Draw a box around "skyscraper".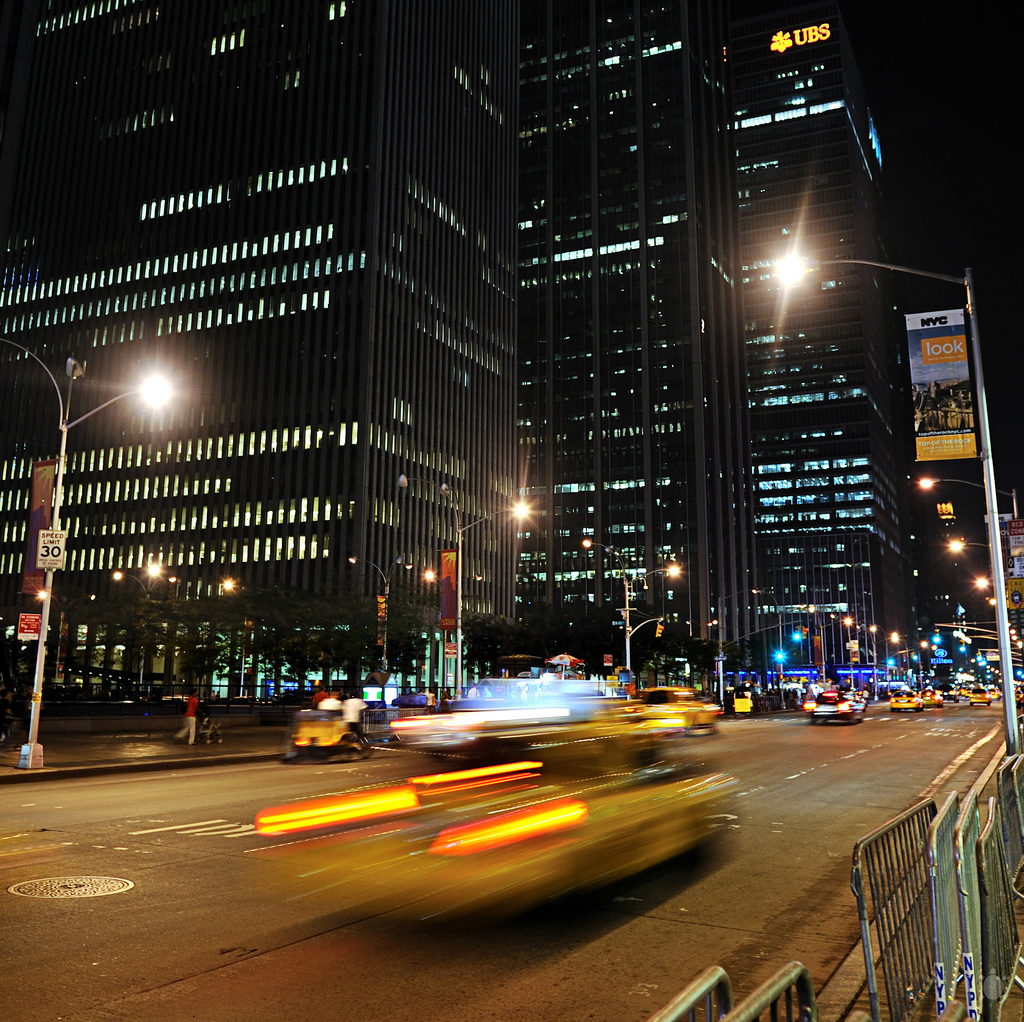
<bbox>716, 12, 922, 705</bbox>.
